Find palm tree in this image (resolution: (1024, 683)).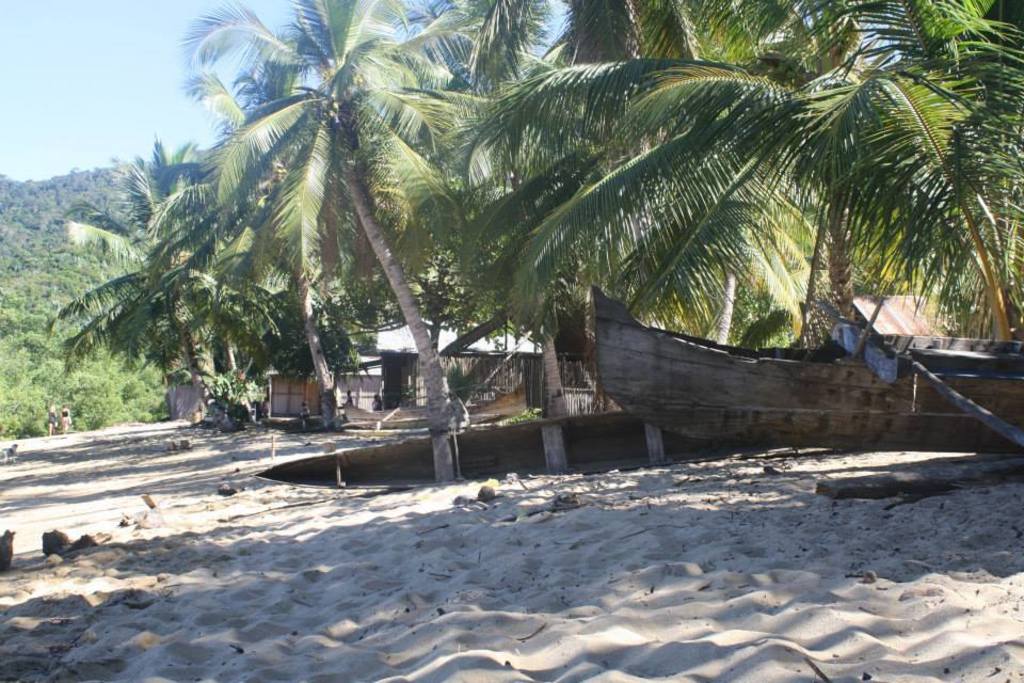
528, 295, 579, 423.
